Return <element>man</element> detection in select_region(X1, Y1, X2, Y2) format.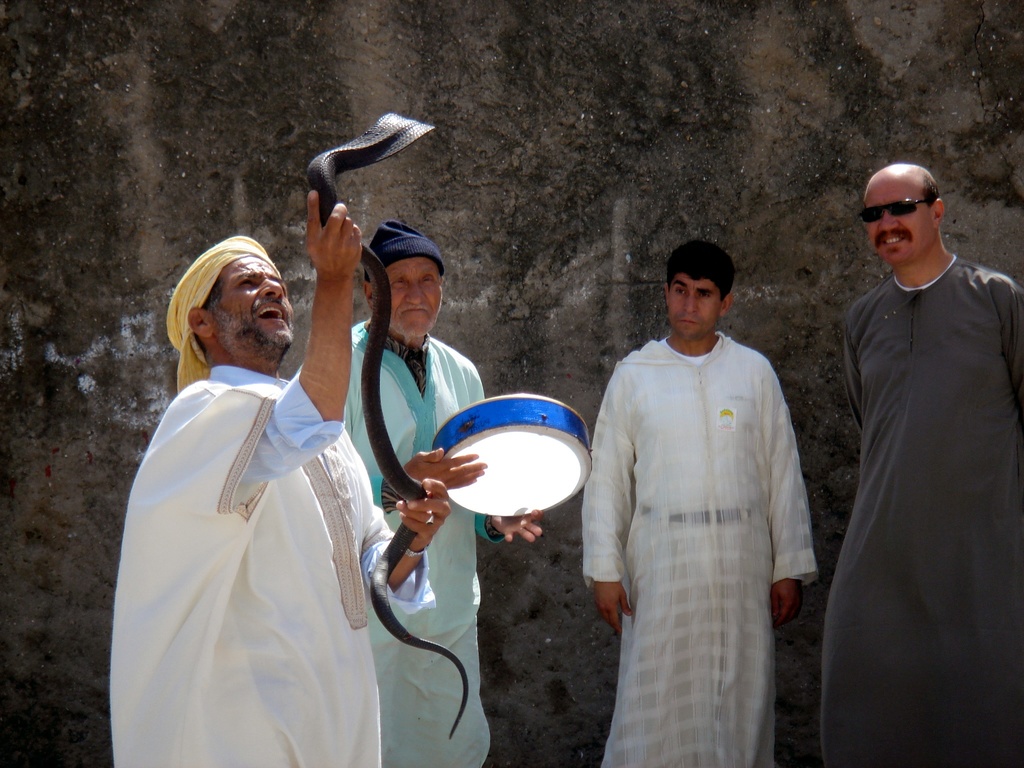
select_region(112, 192, 451, 767).
